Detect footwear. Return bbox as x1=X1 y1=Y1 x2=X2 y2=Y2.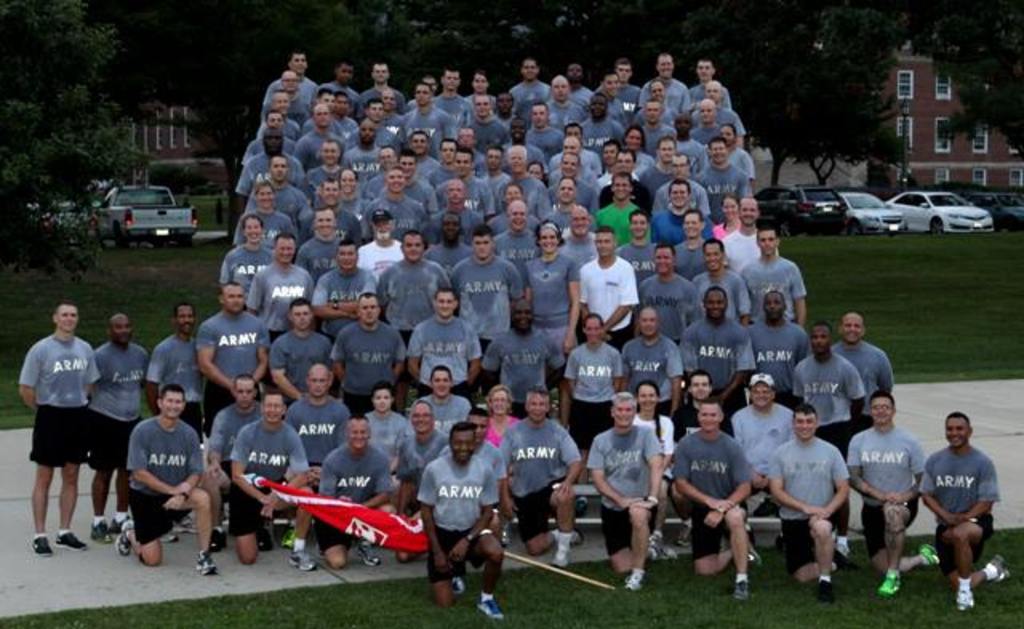
x1=915 y1=541 x2=941 y2=571.
